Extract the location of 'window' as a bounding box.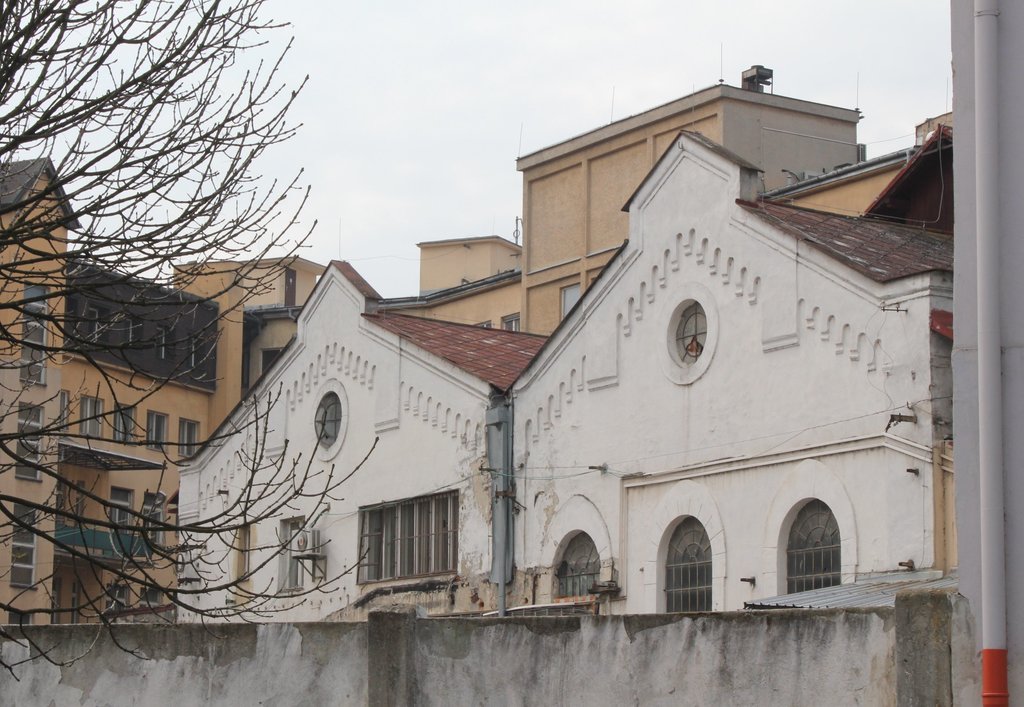
pyautogui.locateOnScreen(661, 517, 715, 616).
